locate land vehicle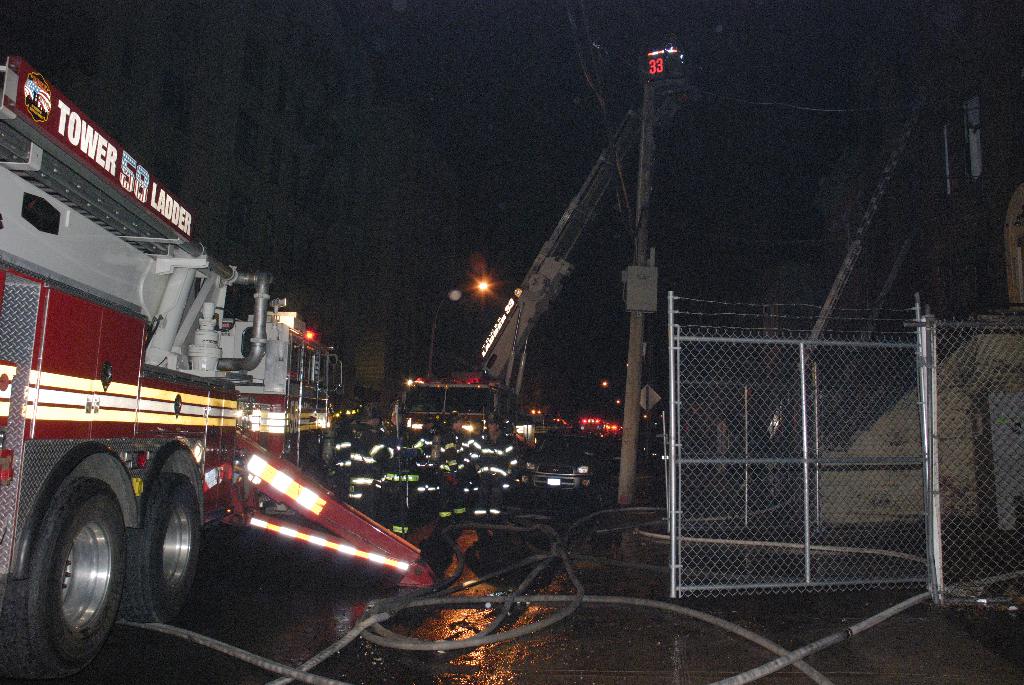
(x1=521, y1=427, x2=605, y2=496)
